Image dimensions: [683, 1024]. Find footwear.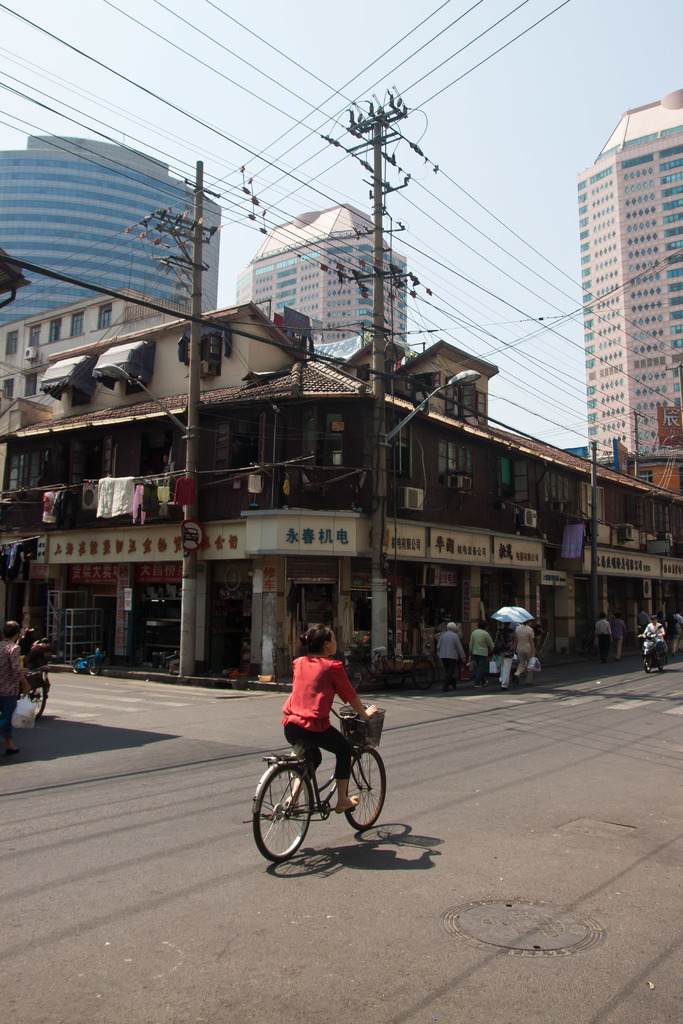
box(3, 748, 19, 755).
